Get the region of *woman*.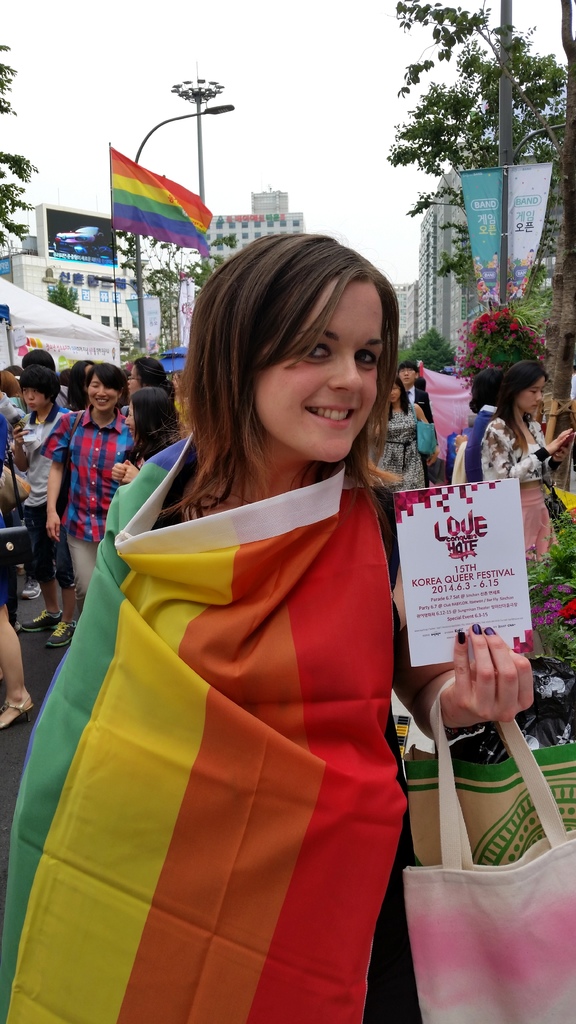
476, 368, 575, 564.
